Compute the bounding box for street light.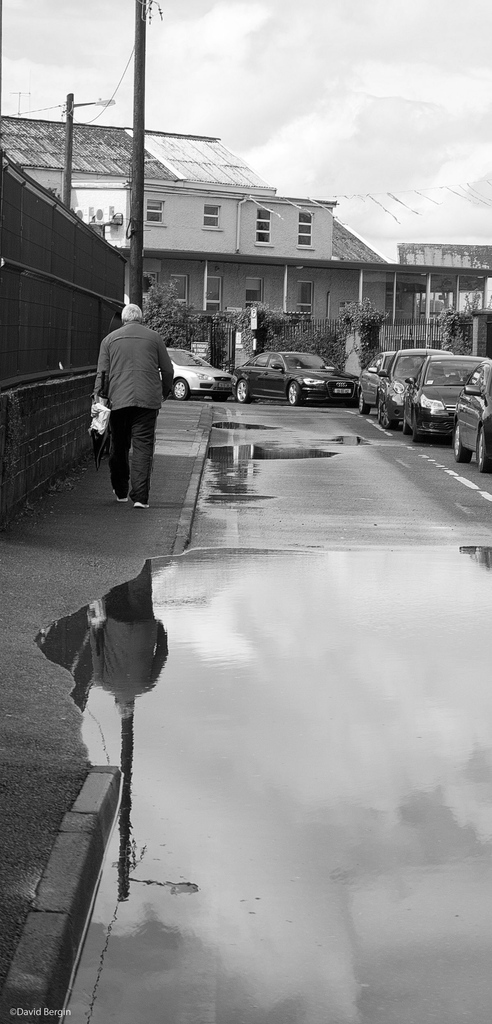
[left=60, top=90, right=120, bottom=209].
